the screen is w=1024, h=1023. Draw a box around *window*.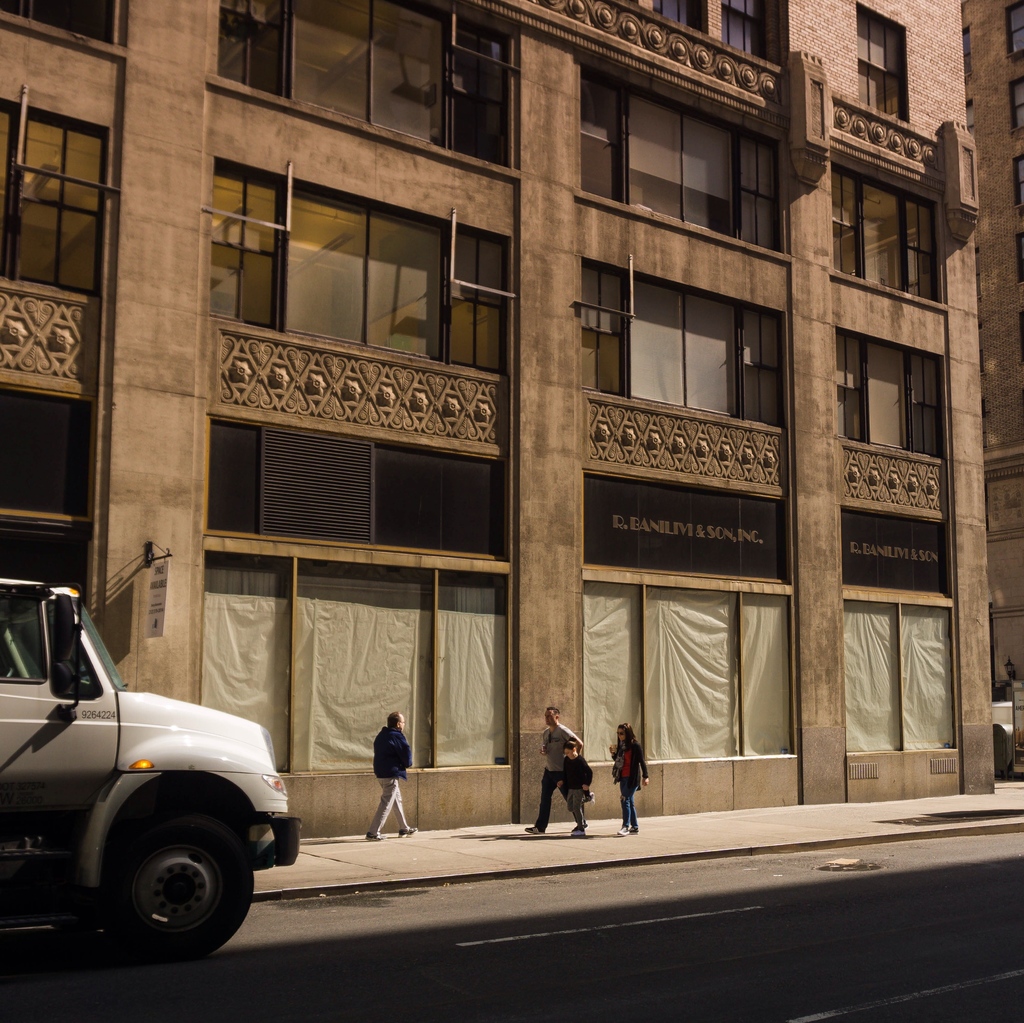
(721,0,780,67).
